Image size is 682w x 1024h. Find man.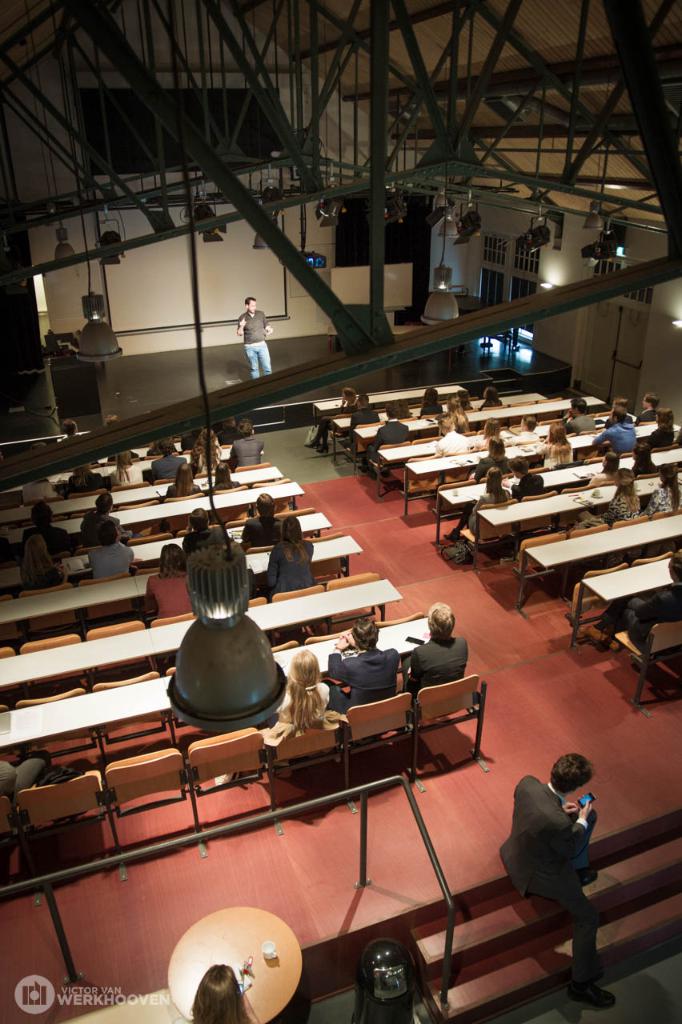
region(77, 492, 121, 529).
